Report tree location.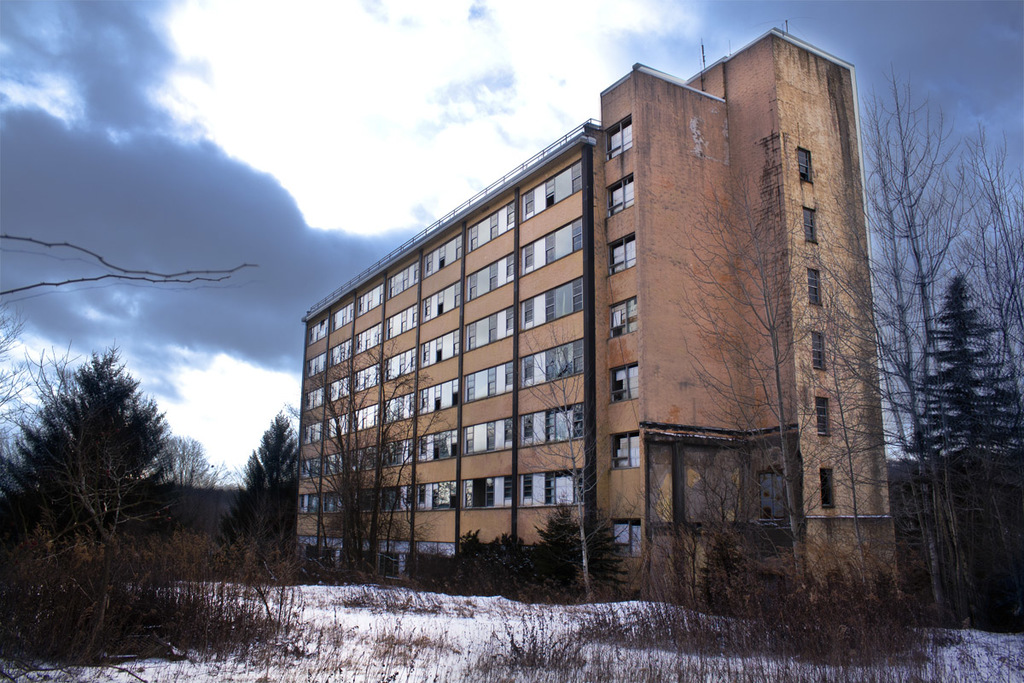
Report: crop(436, 531, 497, 598).
